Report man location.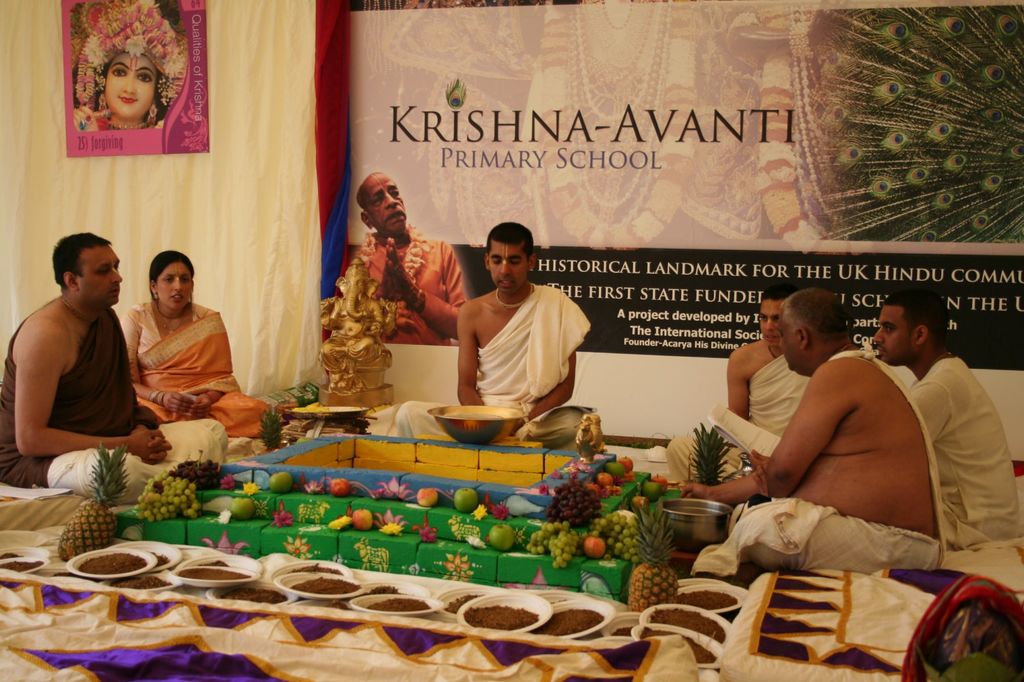
Report: bbox=[664, 284, 812, 490].
